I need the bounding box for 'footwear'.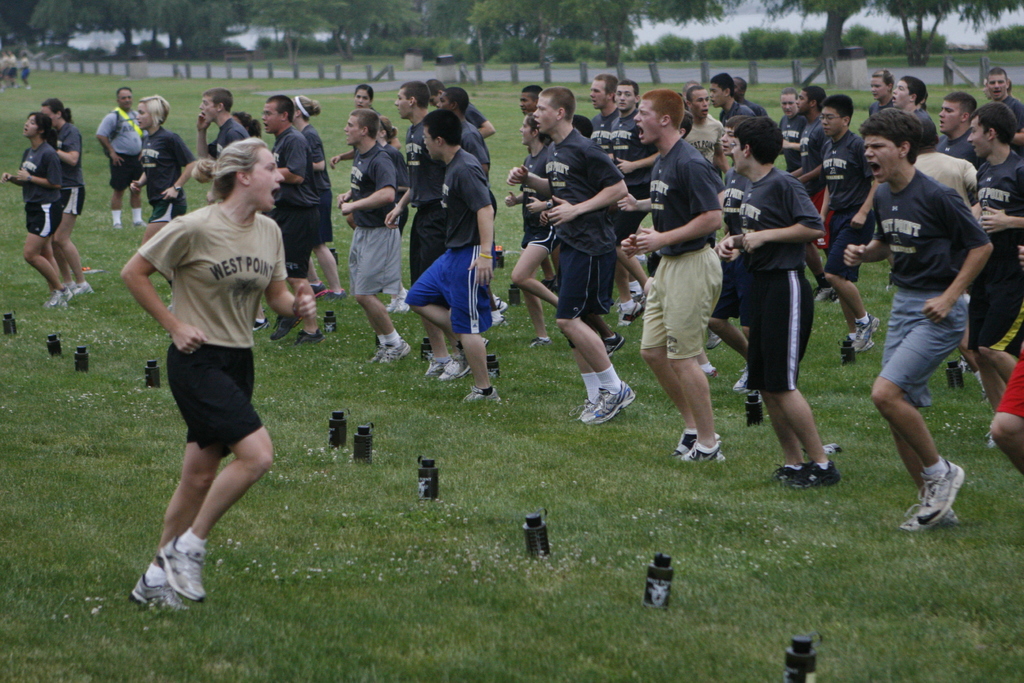
Here it is: [left=851, top=314, right=881, bottom=355].
